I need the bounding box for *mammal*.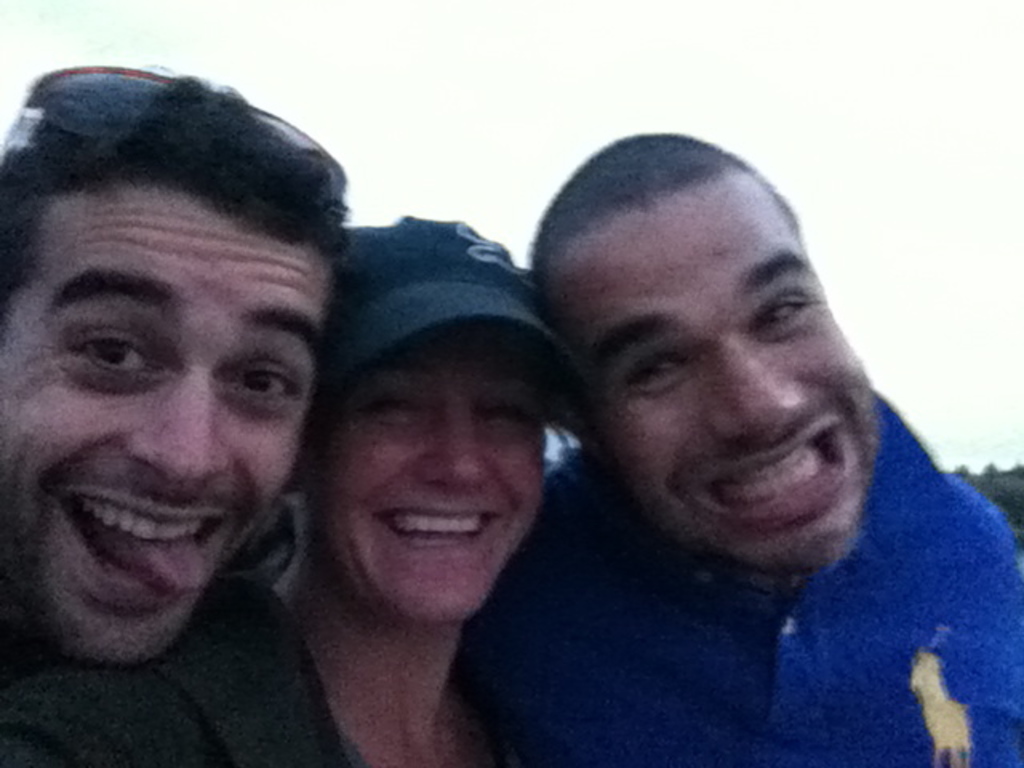
Here it is: [left=274, top=214, right=594, bottom=766].
